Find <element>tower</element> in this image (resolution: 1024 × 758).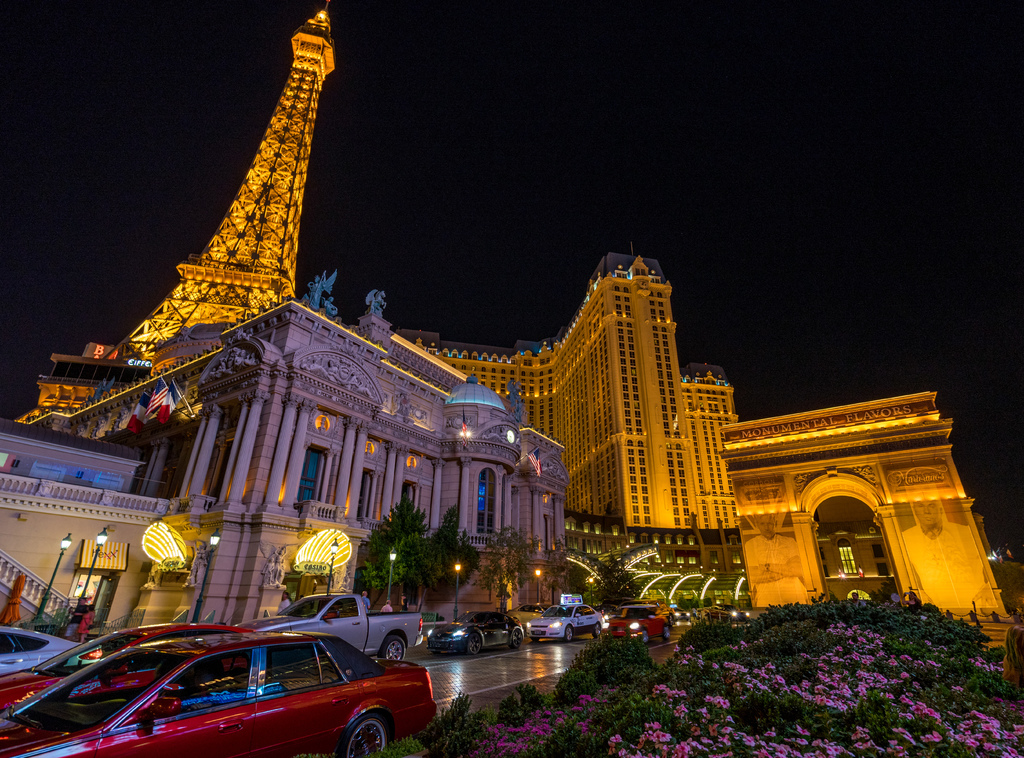
left=14, top=0, right=337, bottom=420.
